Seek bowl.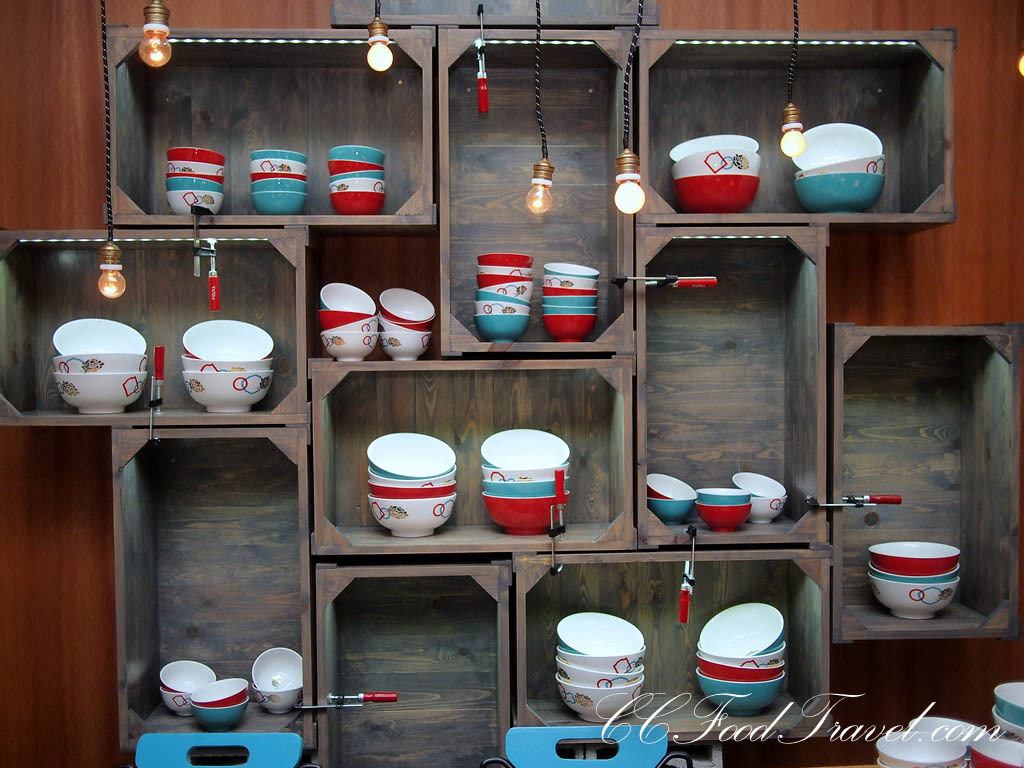
(x1=556, y1=612, x2=645, y2=655).
